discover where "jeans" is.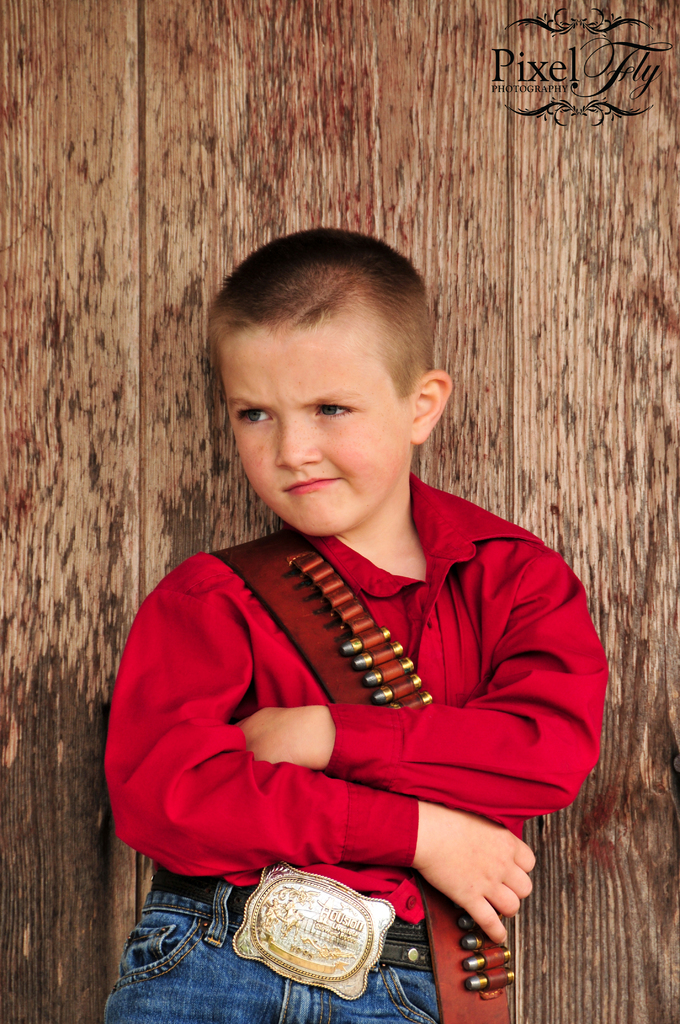
Discovered at BBox(106, 860, 437, 1023).
